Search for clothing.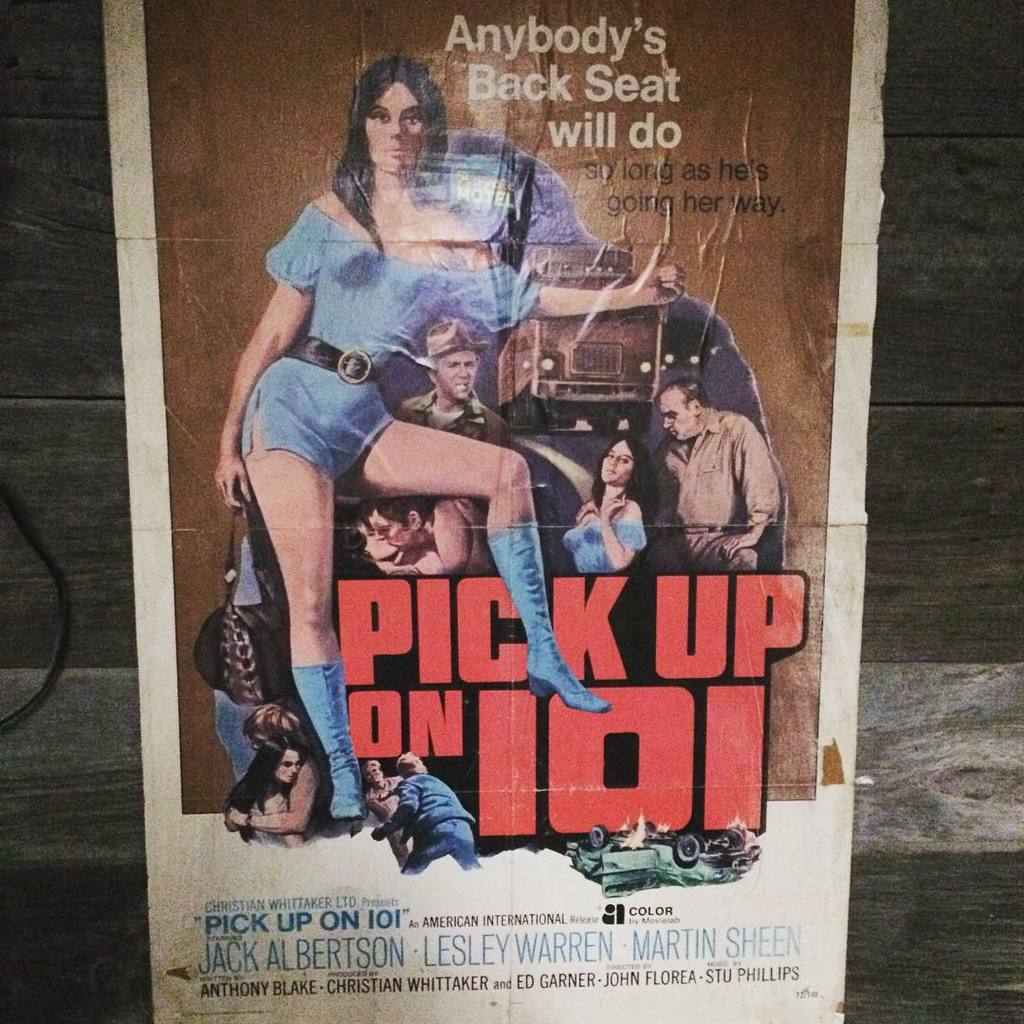
Found at x1=377, y1=762, x2=491, y2=869.
